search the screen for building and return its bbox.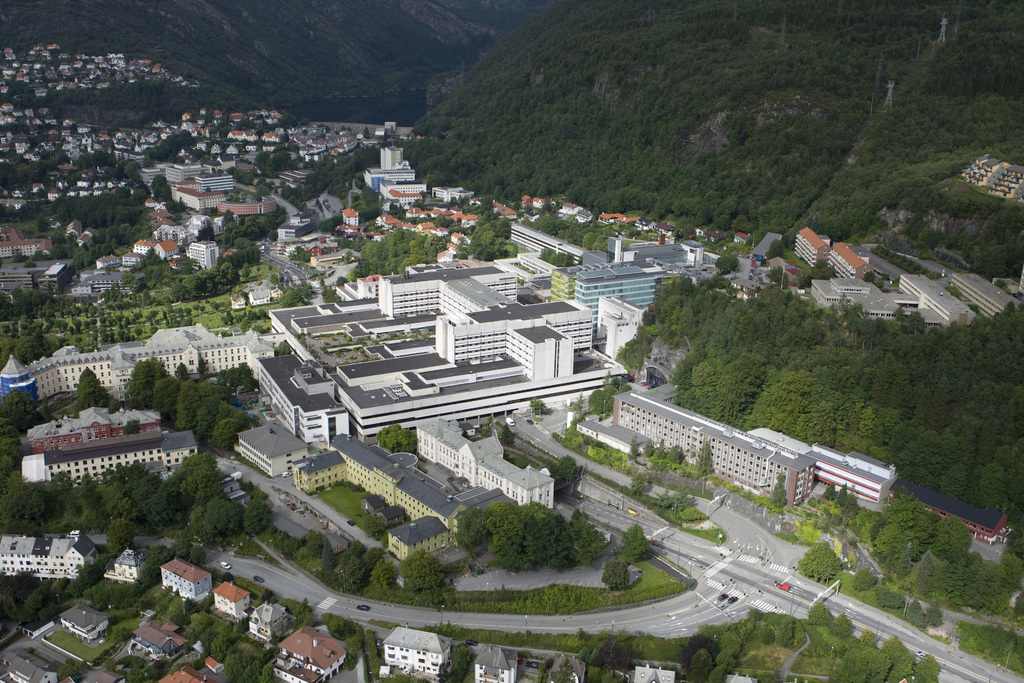
Found: Rect(381, 627, 454, 678).
